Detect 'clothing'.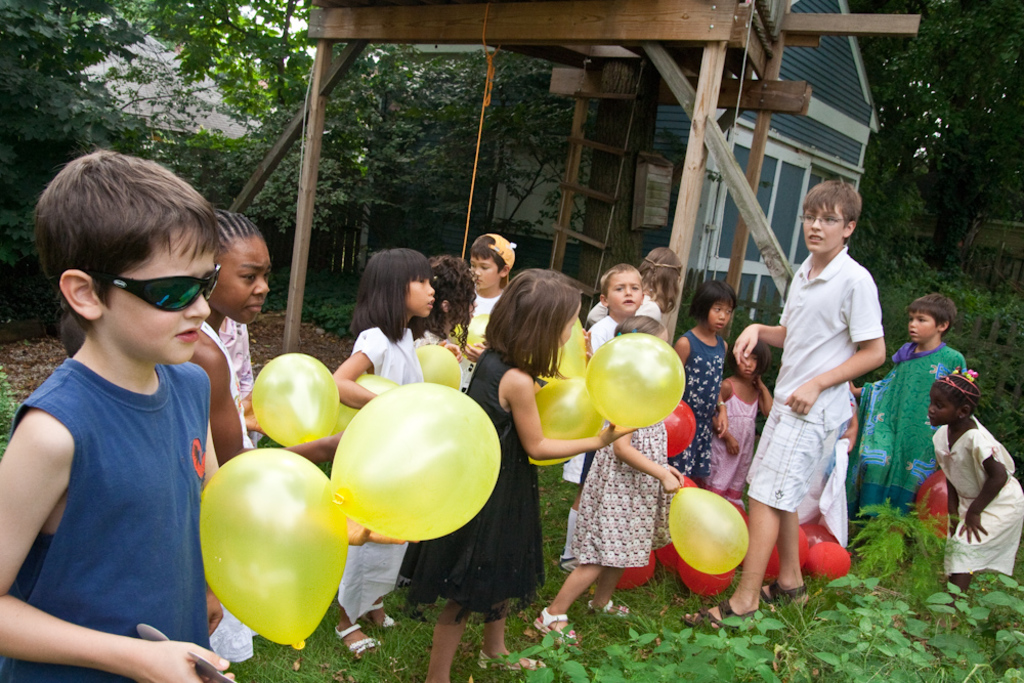
Detected at [x1=30, y1=358, x2=218, y2=682].
